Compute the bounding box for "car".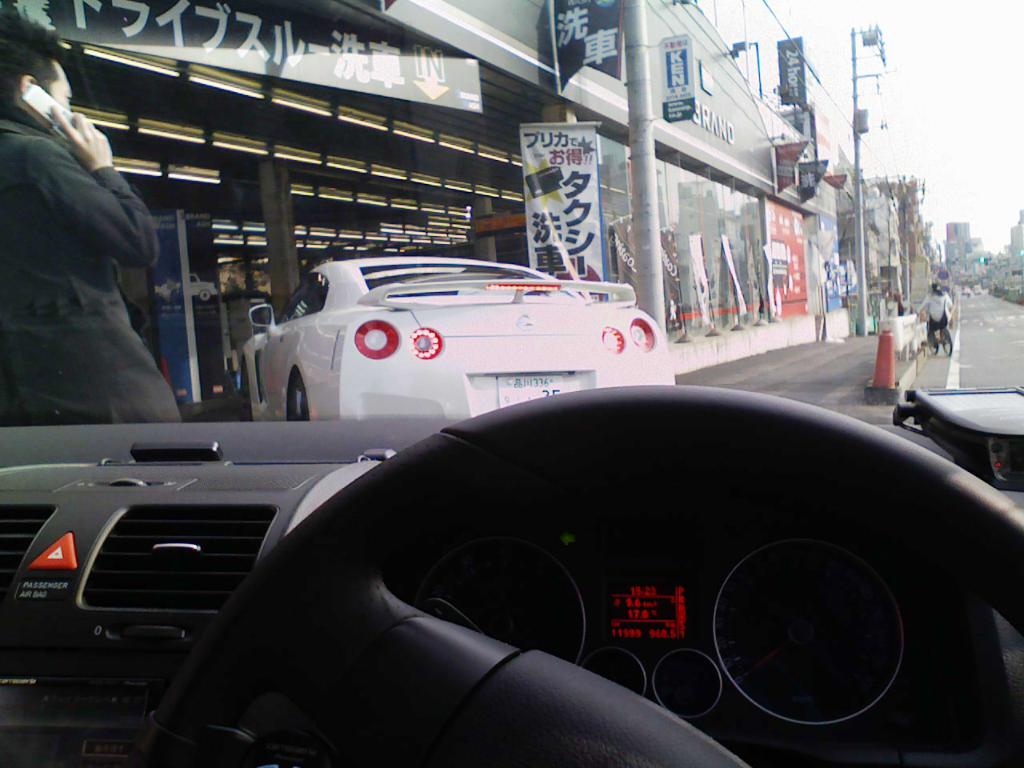
{"left": 238, "top": 252, "right": 680, "bottom": 420}.
